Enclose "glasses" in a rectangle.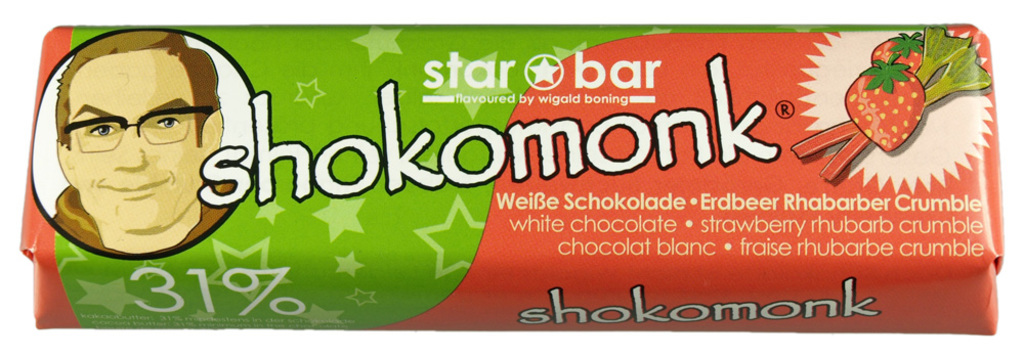
[x1=61, y1=107, x2=224, y2=149].
